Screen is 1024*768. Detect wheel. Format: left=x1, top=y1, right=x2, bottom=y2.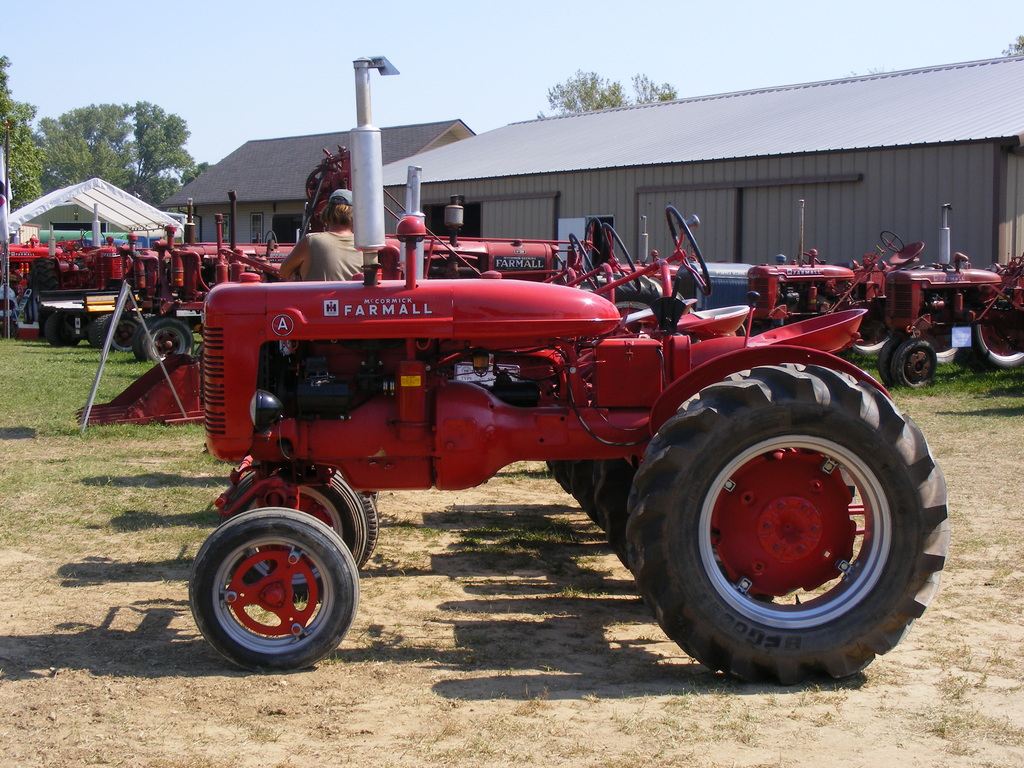
left=625, top=362, right=949, bottom=684.
